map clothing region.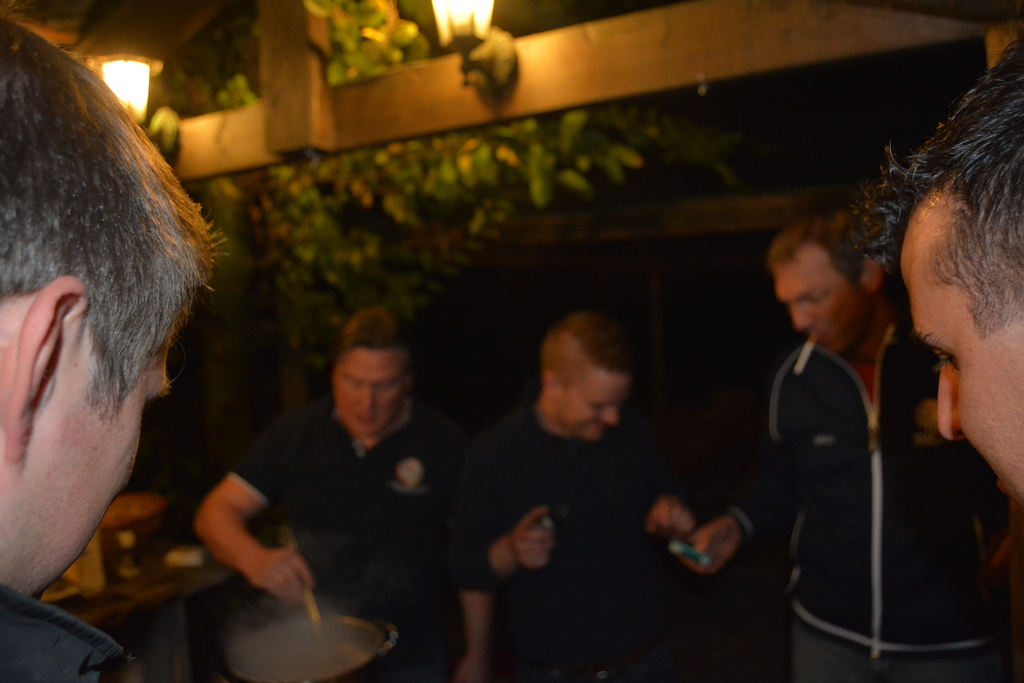
Mapped to select_region(460, 409, 694, 682).
